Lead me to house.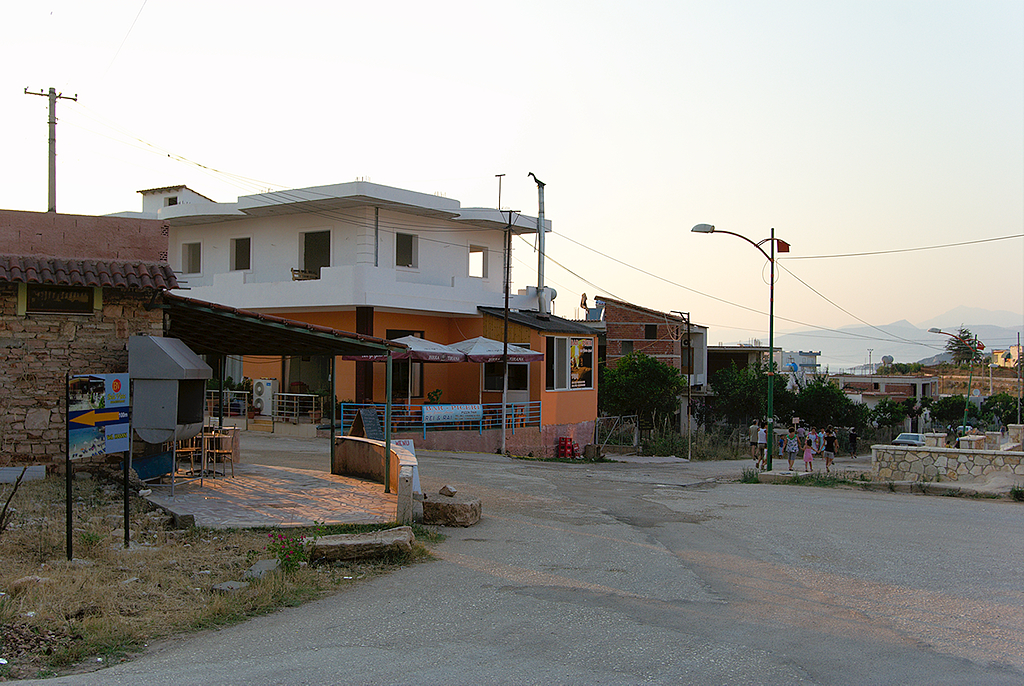
Lead to bbox(592, 252, 716, 449).
